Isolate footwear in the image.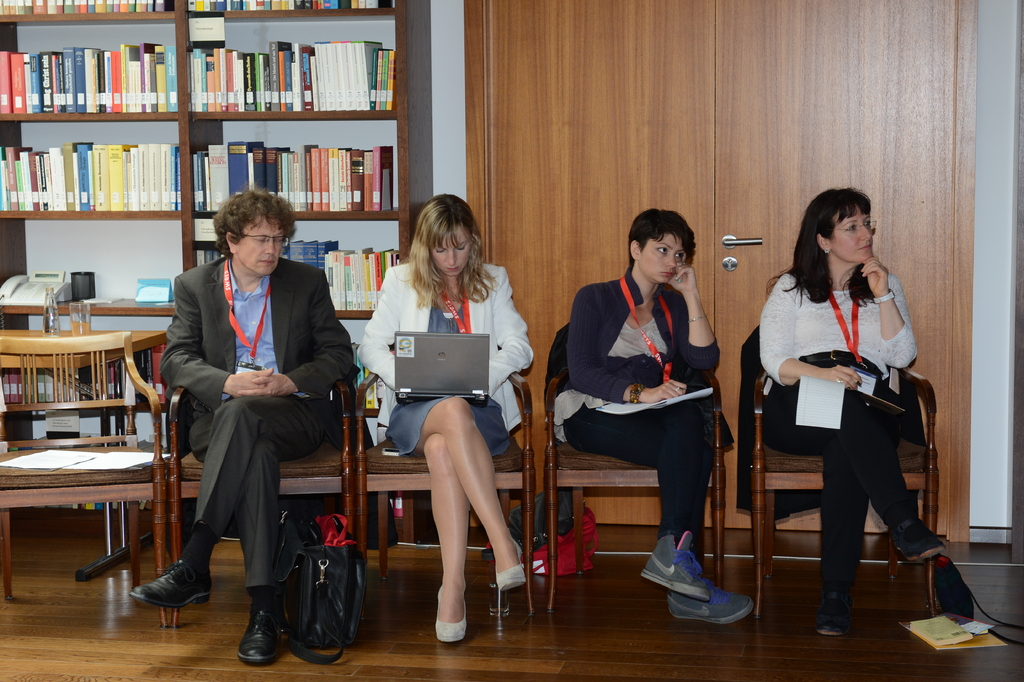
Isolated region: l=237, t=611, r=287, b=667.
